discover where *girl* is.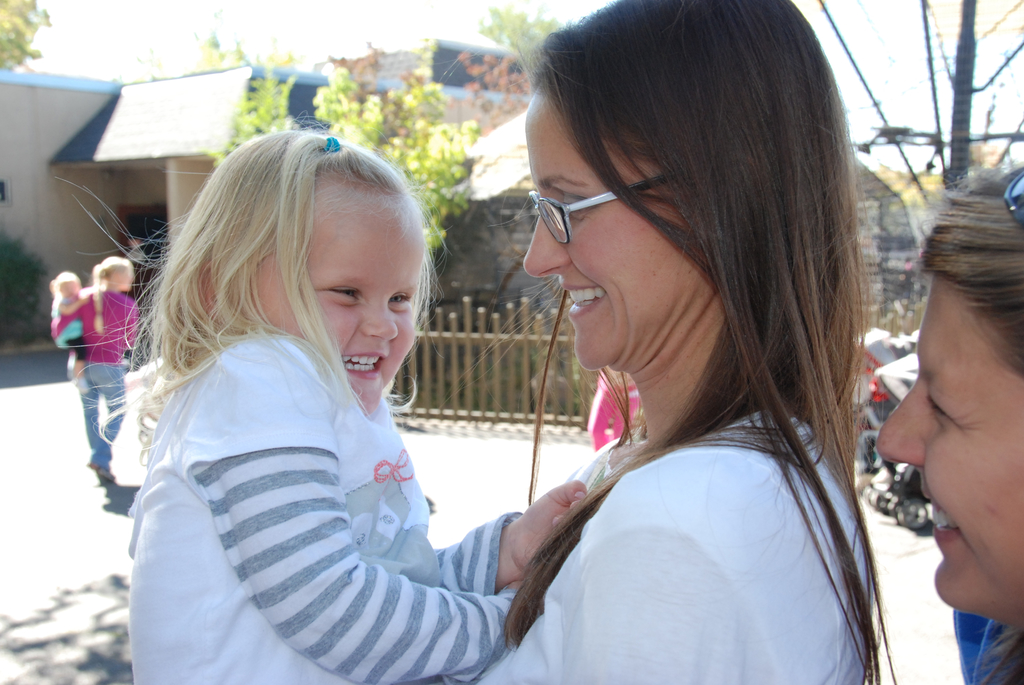
Discovered at <region>877, 157, 1023, 684</region>.
